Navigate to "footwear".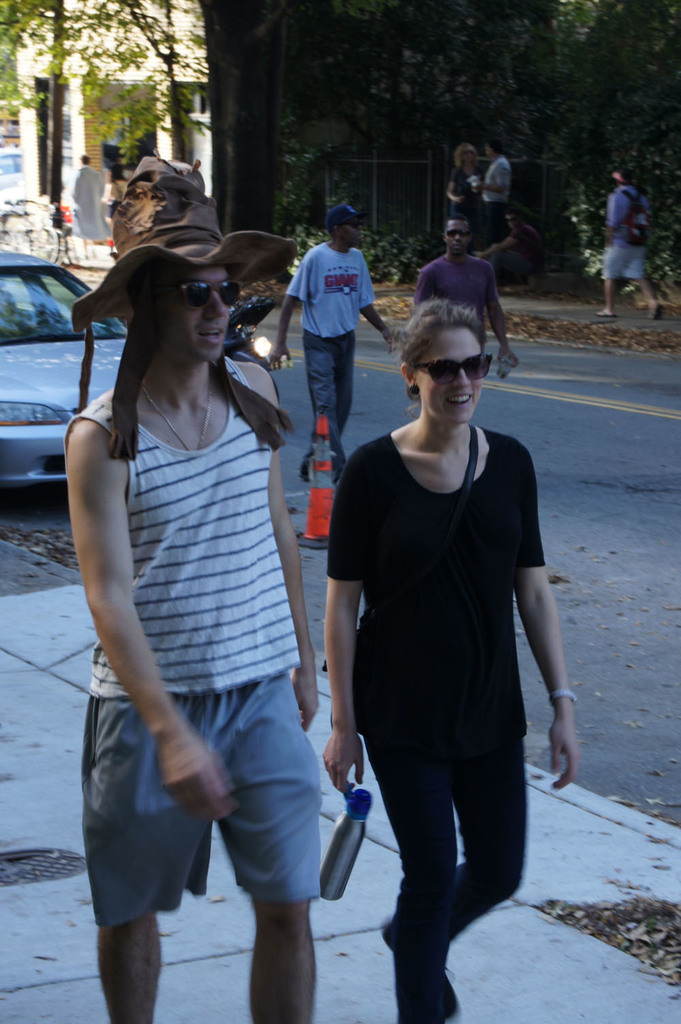
Navigation target: select_region(596, 305, 614, 320).
